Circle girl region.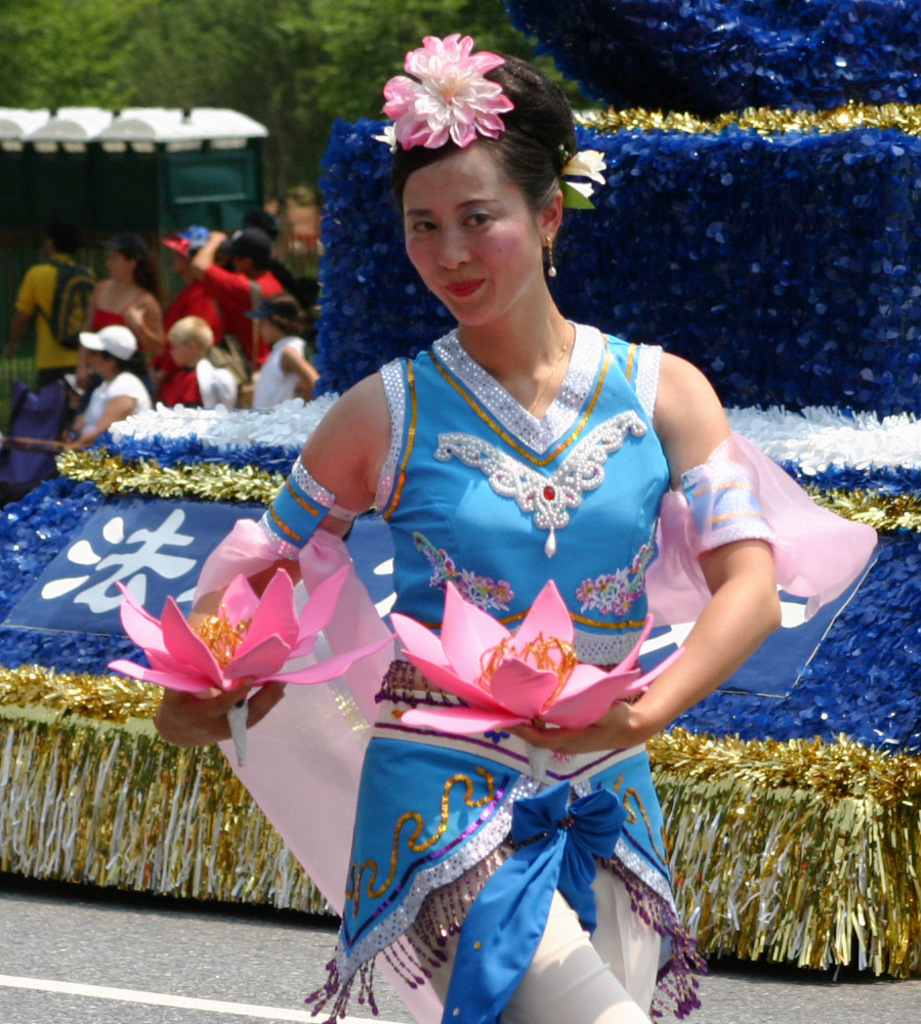
Region: <bbox>55, 323, 154, 452</bbox>.
